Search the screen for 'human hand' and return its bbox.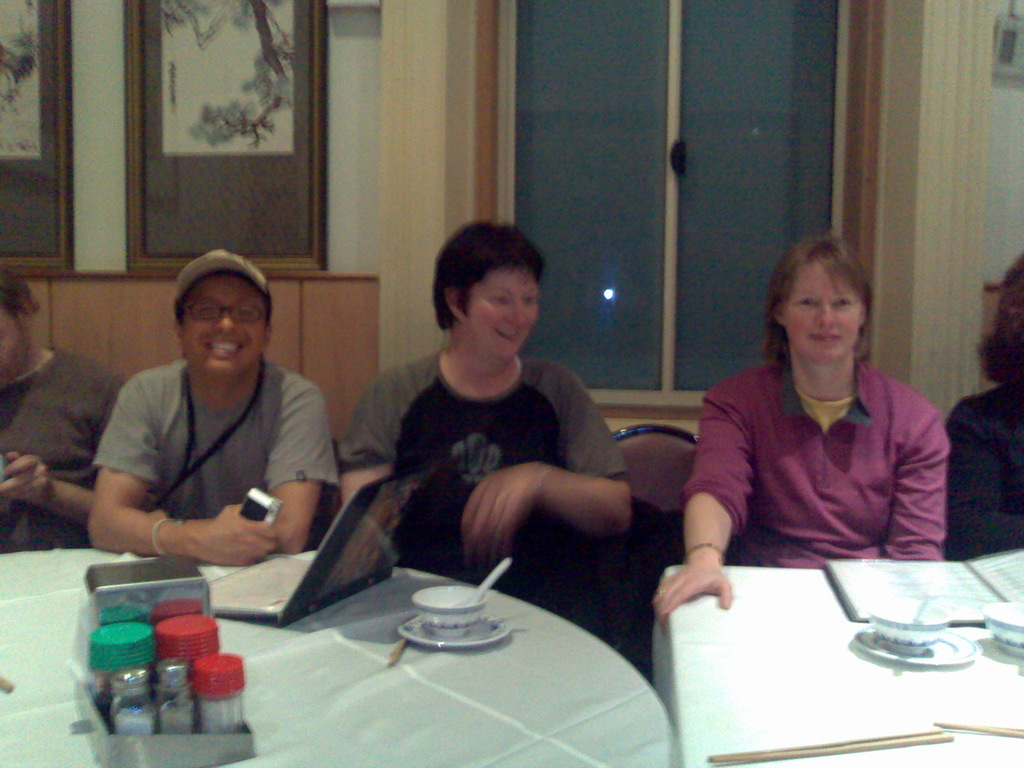
Found: x1=212 y1=504 x2=278 y2=566.
